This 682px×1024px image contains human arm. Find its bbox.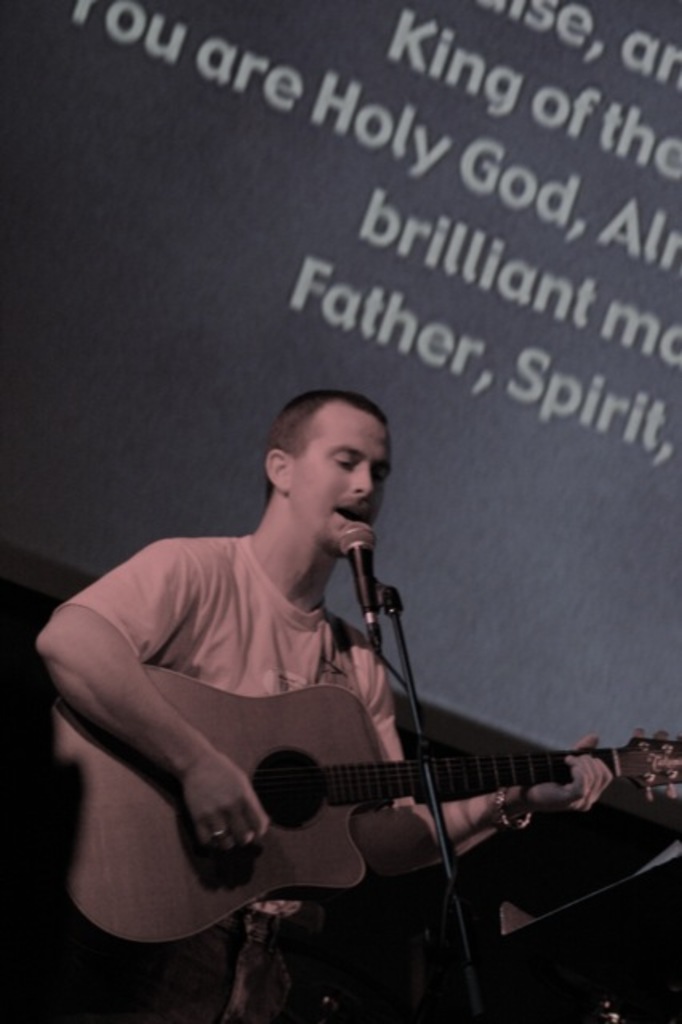
[50,547,299,950].
